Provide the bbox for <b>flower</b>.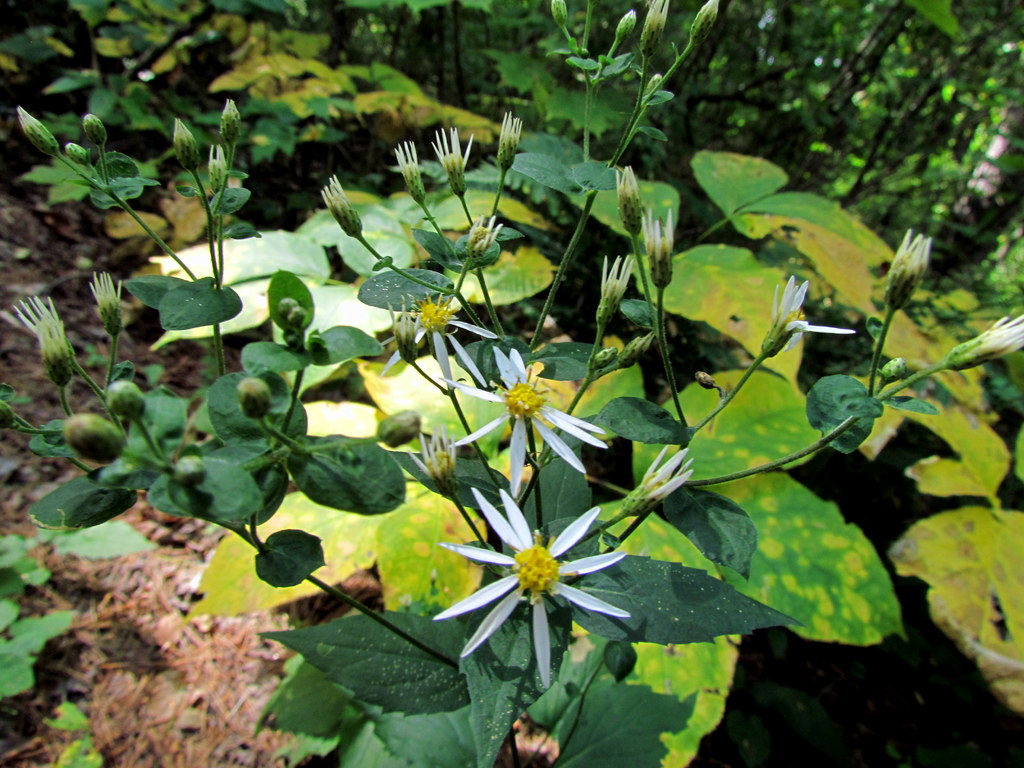
(left=465, top=340, right=600, bottom=474).
